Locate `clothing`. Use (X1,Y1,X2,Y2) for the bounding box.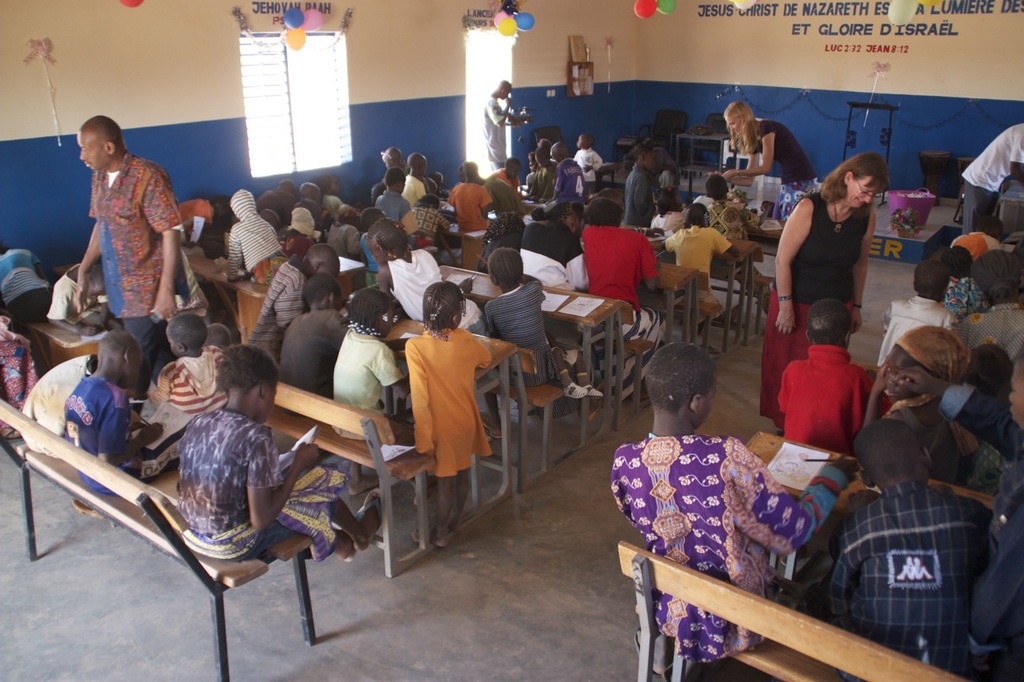
(90,150,189,376).
